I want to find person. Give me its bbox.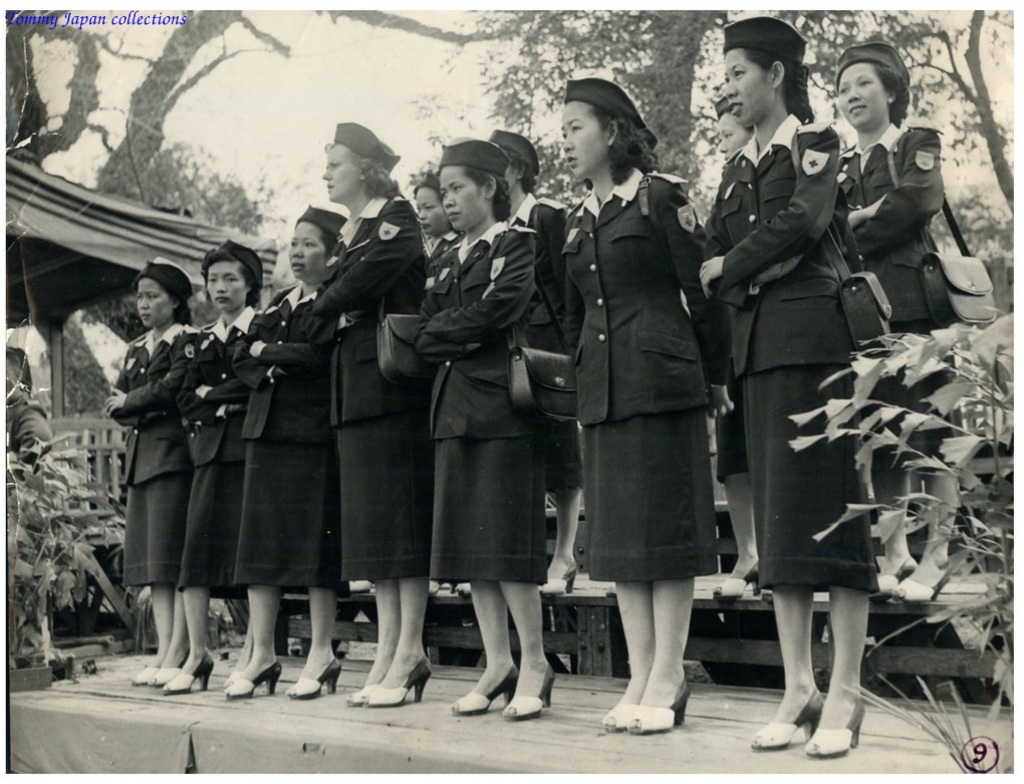
(411, 137, 537, 726).
